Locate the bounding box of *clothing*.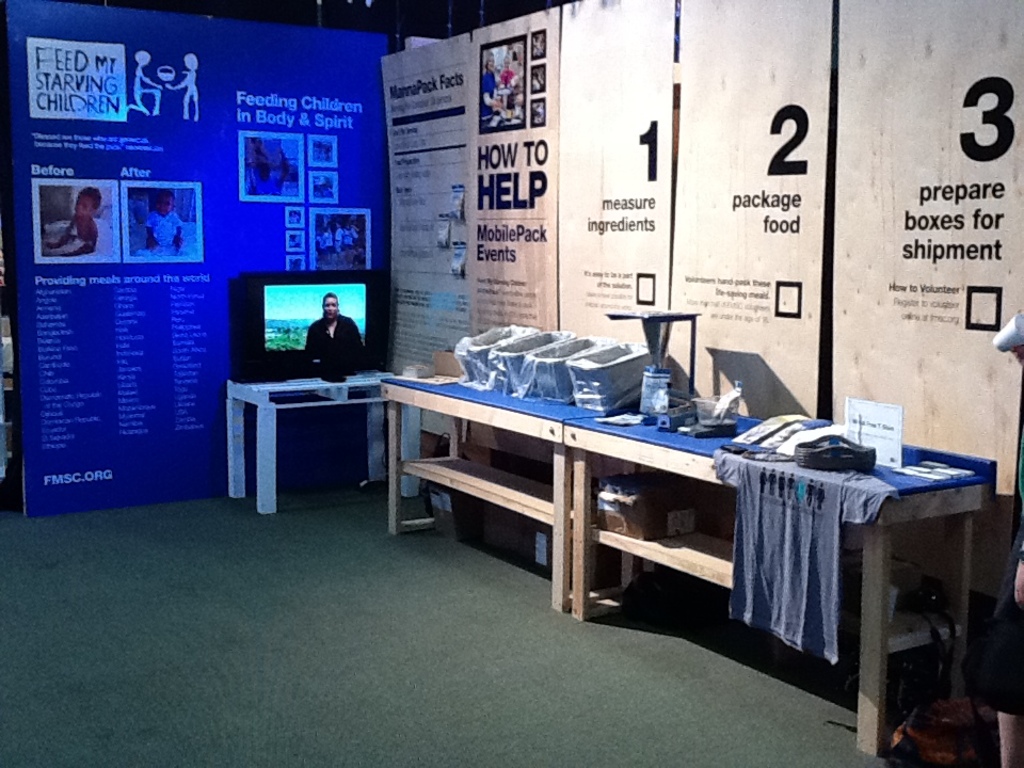
Bounding box: Rect(147, 208, 186, 253).
